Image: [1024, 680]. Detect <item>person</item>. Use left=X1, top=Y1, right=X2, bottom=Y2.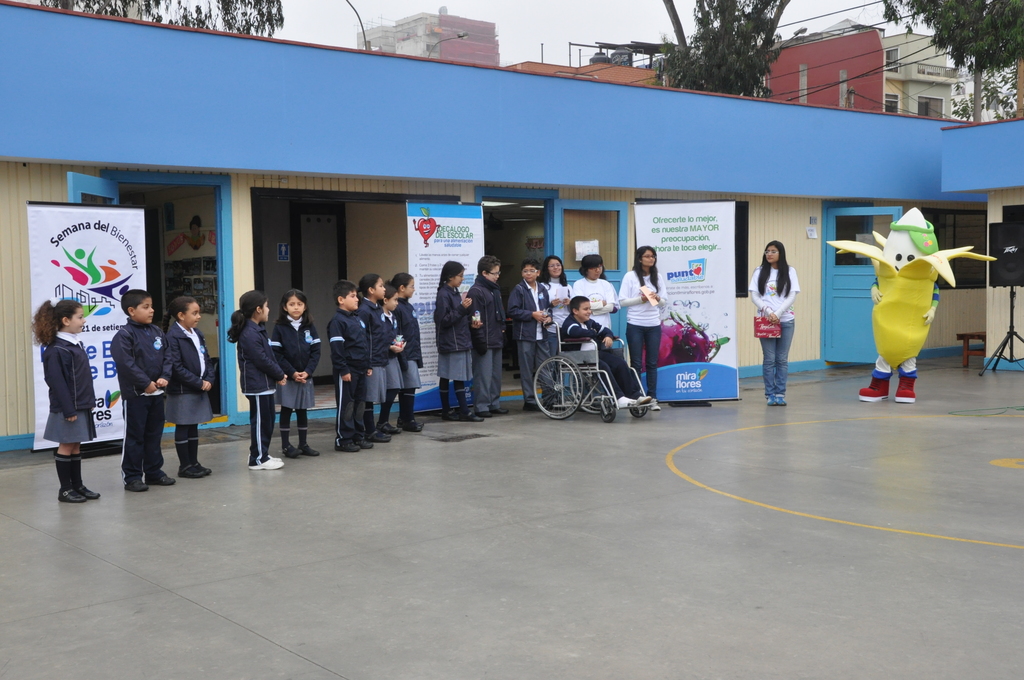
left=358, top=275, right=394, bottom=444.
